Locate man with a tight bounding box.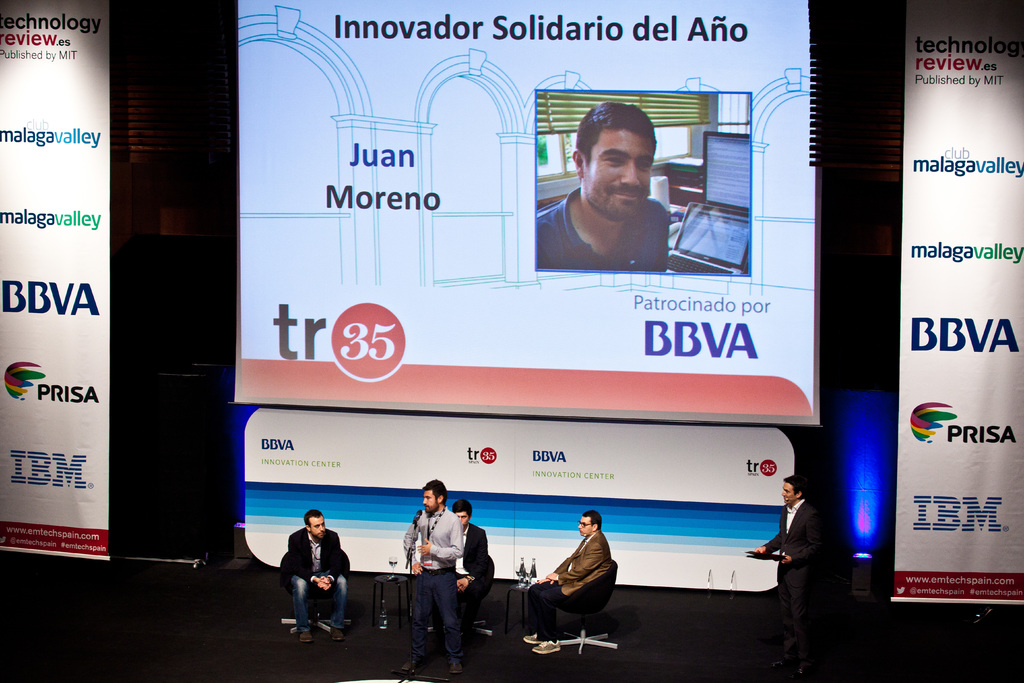
crop(280, 500, 358, 652).
